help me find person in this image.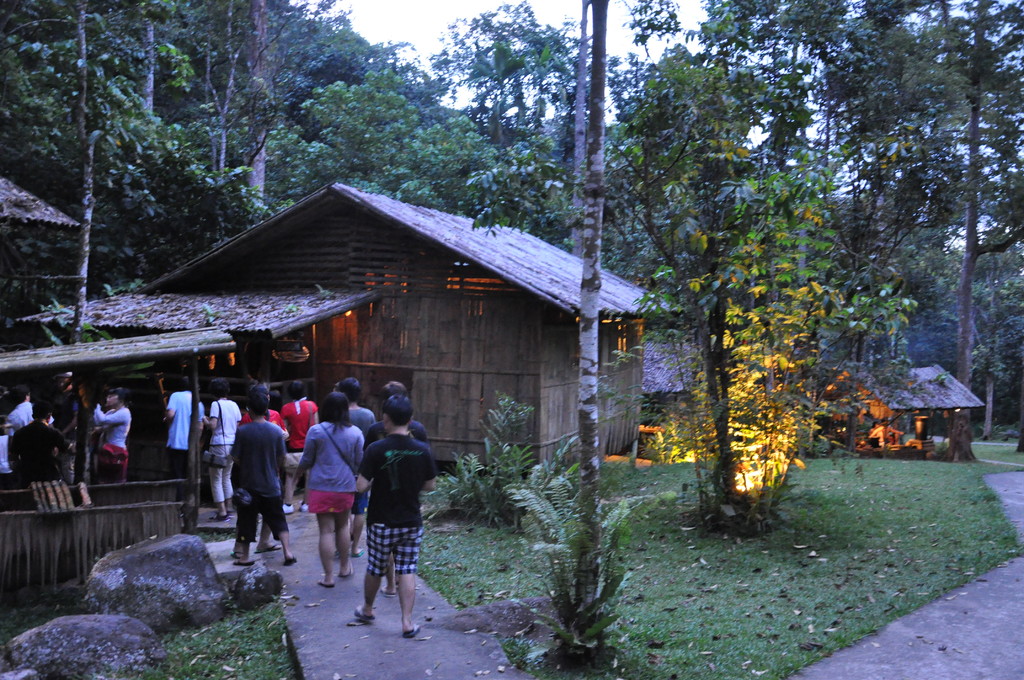
Found it: {"x1": 10, "y1": 396, "x2": 72, "y2": 504}.
